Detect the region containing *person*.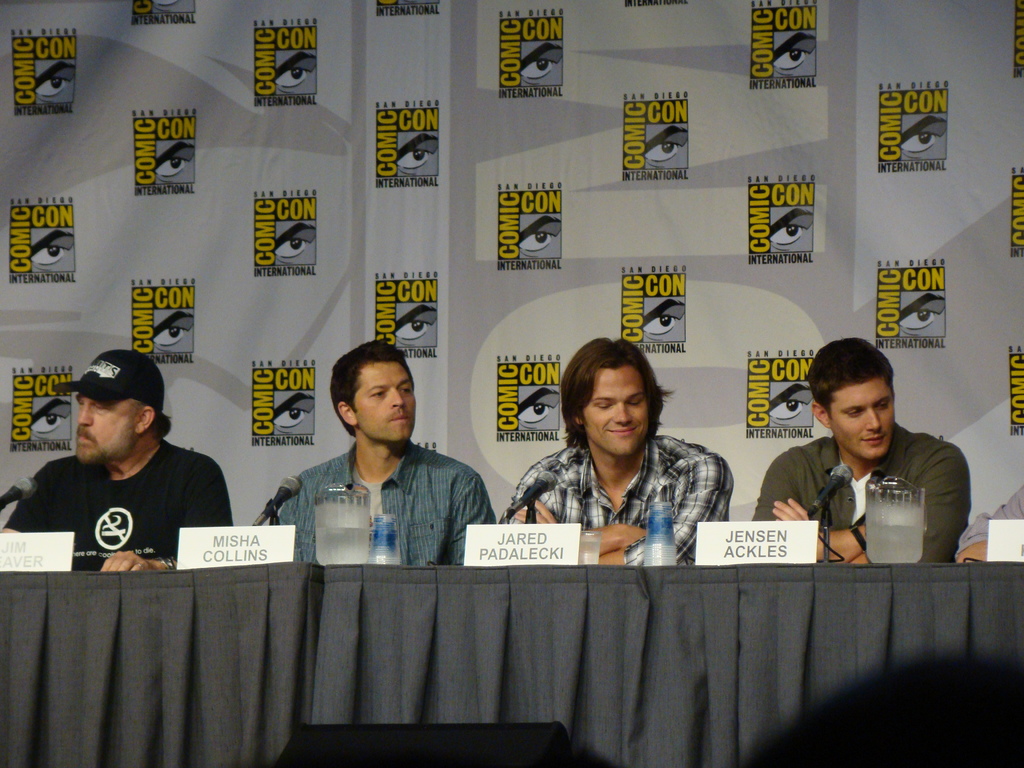
1,349,233,575.
